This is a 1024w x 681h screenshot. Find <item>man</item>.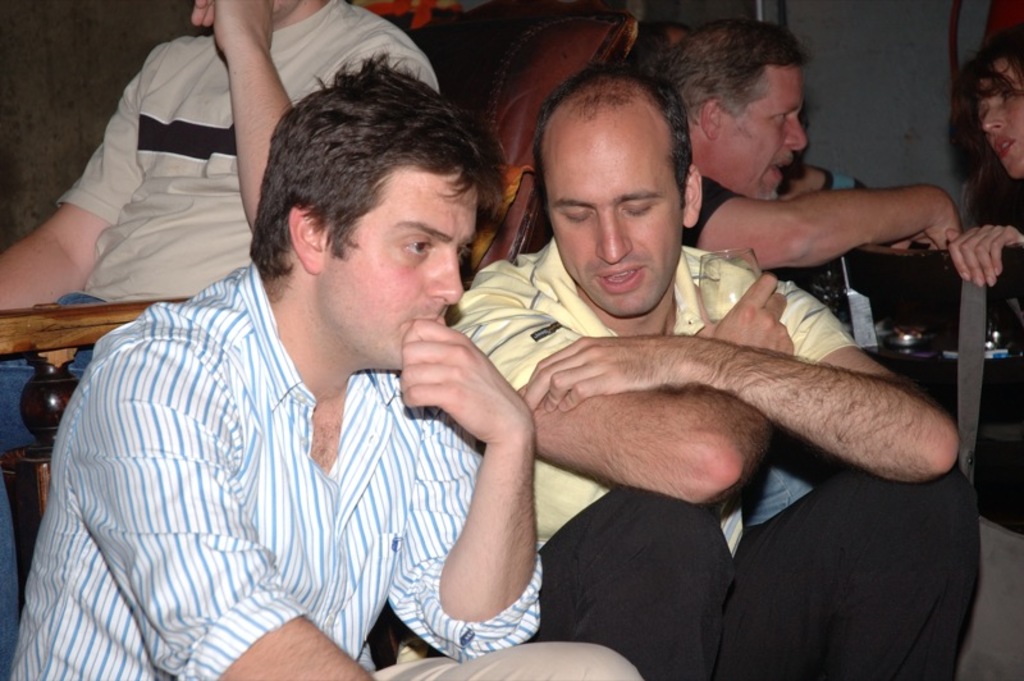
Bounding box: l=677, t=20, r=961, b=526.
